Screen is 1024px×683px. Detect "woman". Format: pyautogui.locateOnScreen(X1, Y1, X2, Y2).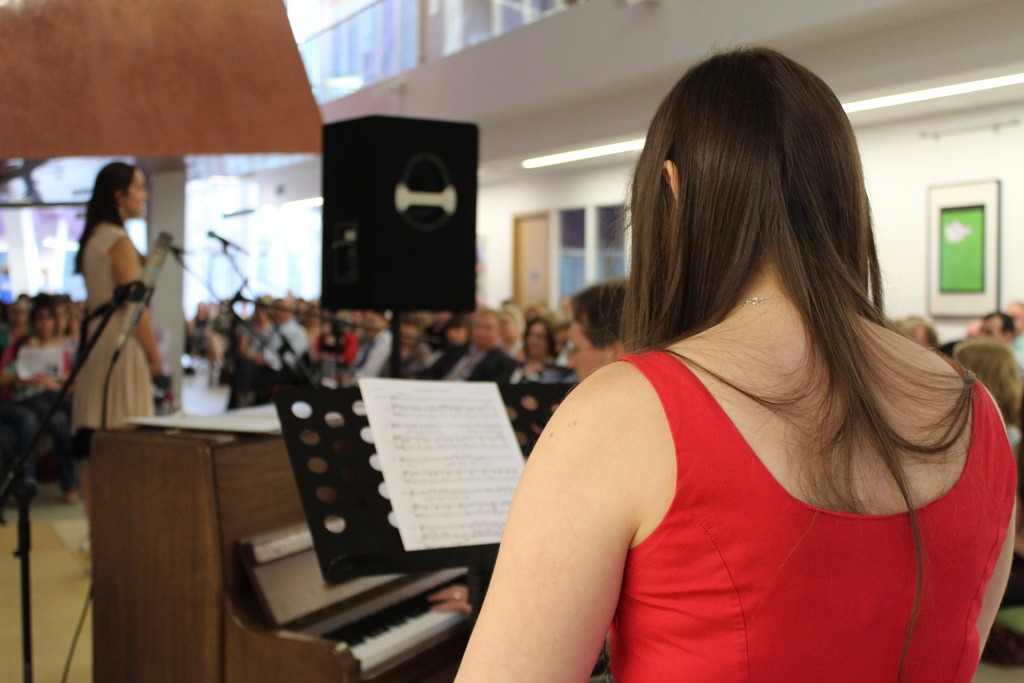
pyautogui.locateOnScreen(67, 161, 168, 480).
